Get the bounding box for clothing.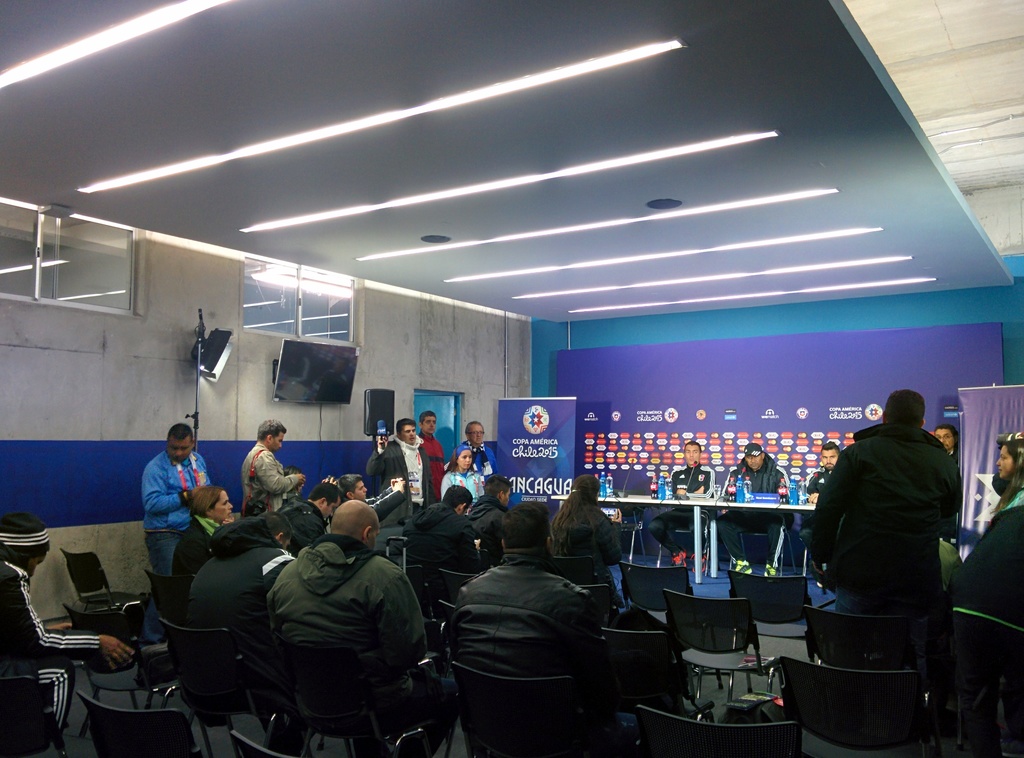
[left=1, top=556, right=102, bottom=744].
